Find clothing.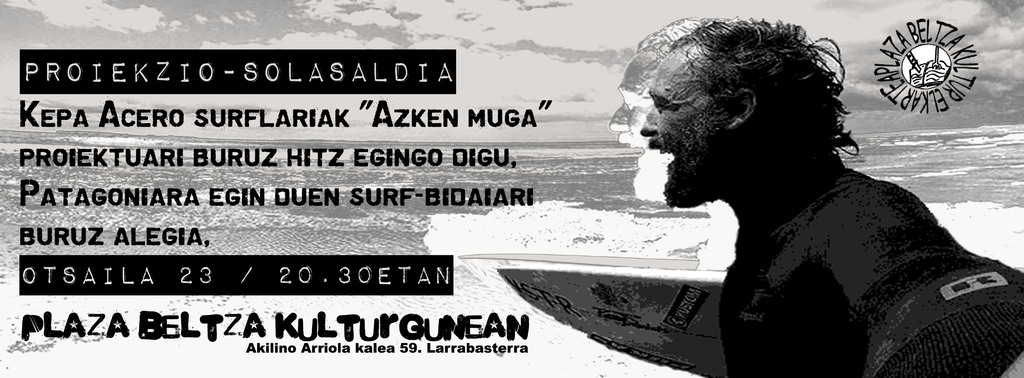
BBox(720, 143, 1019, 377).
